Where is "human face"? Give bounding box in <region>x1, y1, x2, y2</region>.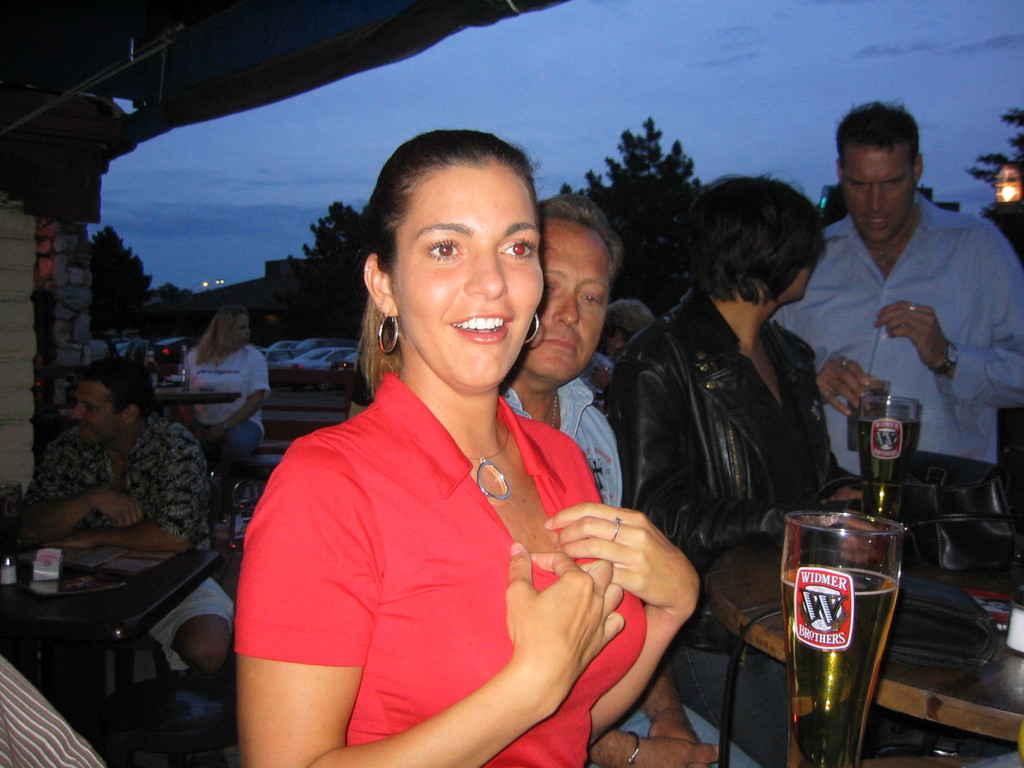
<region>520, 220, 612, 387</region>.
